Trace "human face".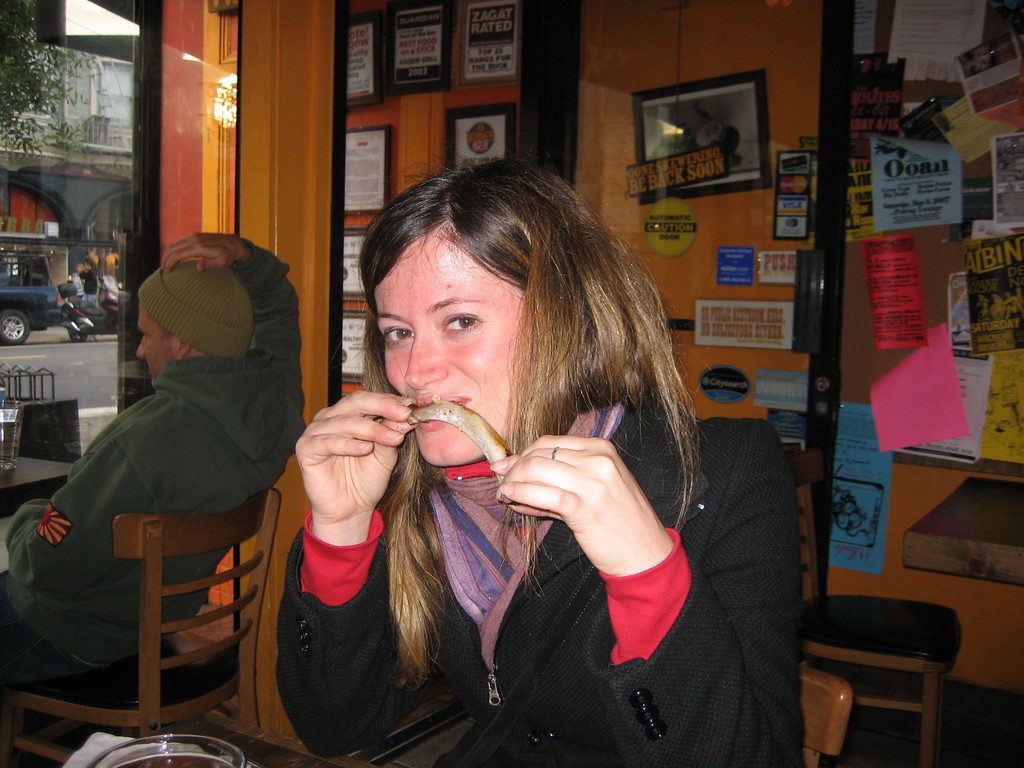
Traced to 131,302,180,373.
